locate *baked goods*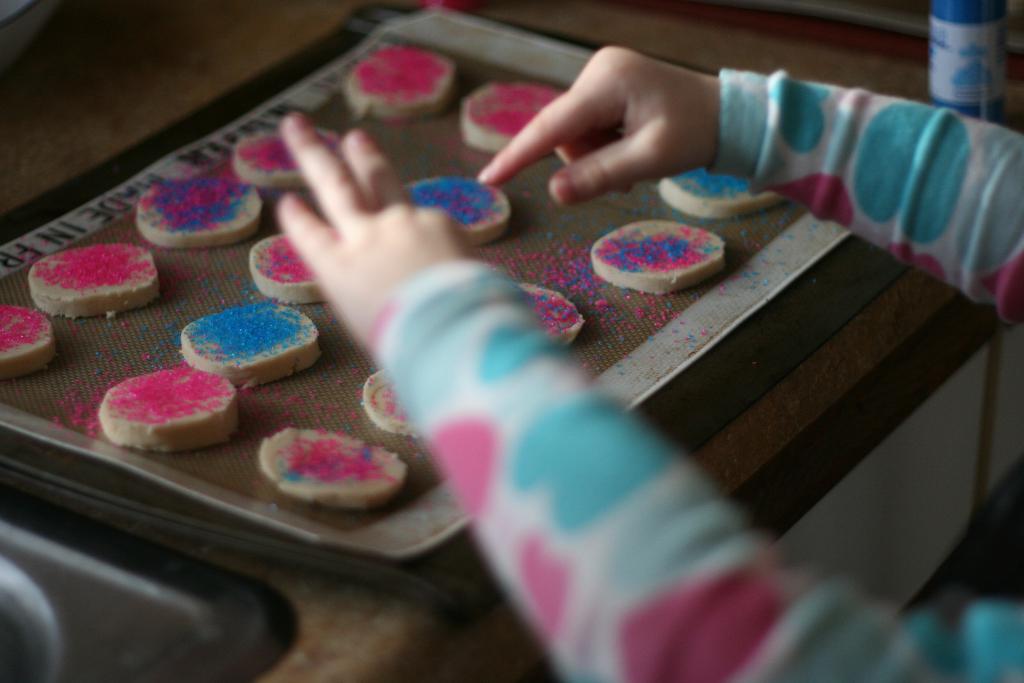
<bbox>246, 234, 327, 305</bbox>
